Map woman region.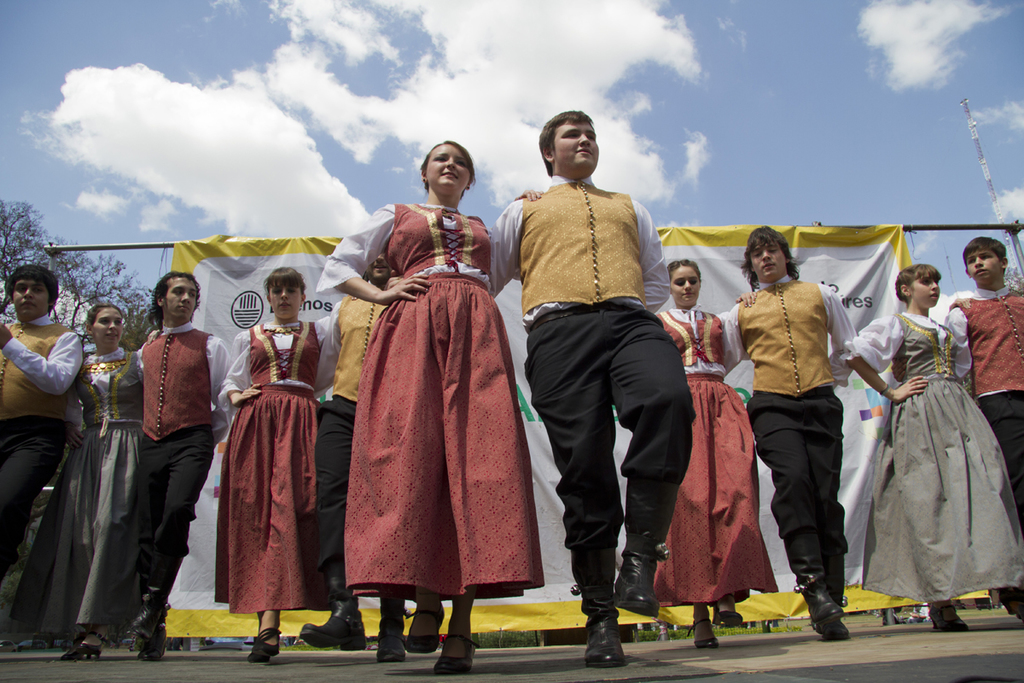
Mapped to [left=319, top=143, right=550, bottom=664].
